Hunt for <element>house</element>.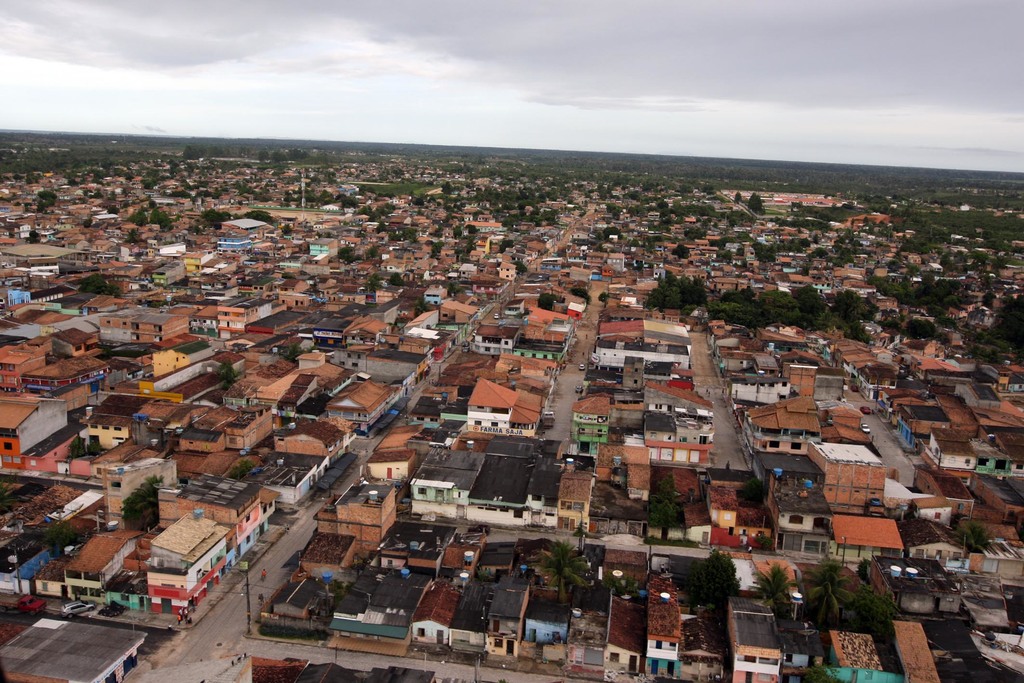
Hunted down at l=488, t=577, r=529, b=655.
